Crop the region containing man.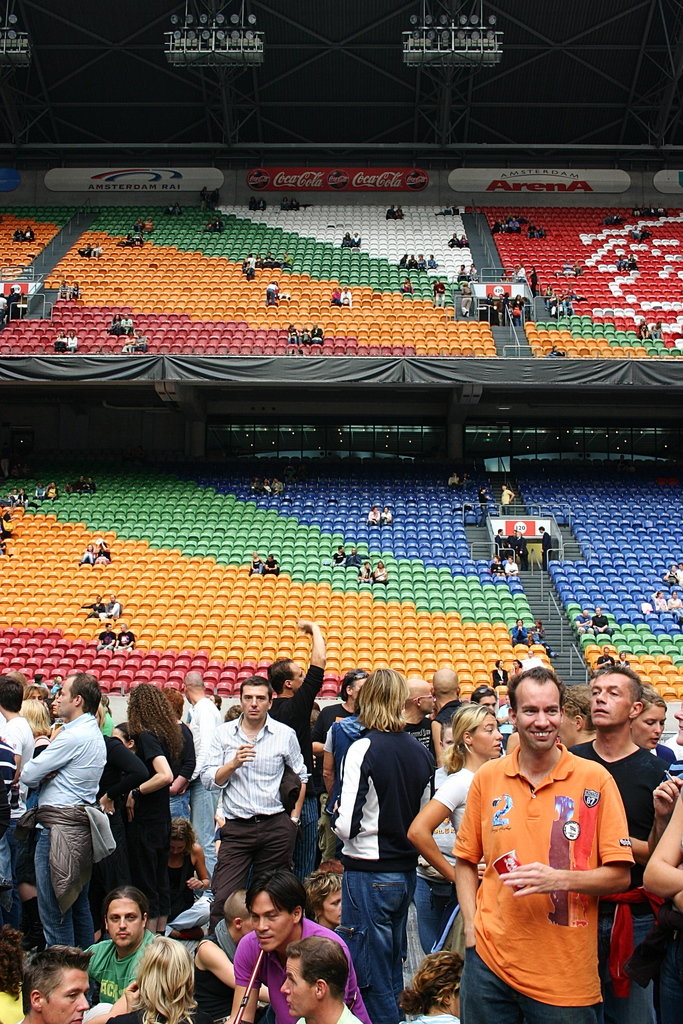
Crop region: BBox(309, 664, 372, 811).
